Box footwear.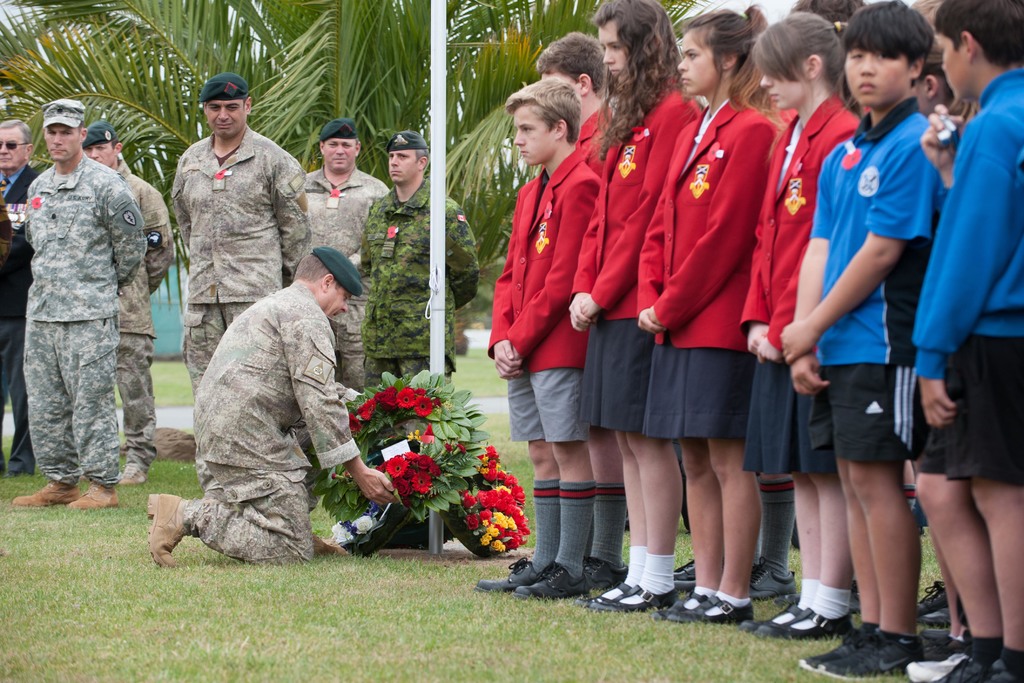
region(913, 580, 942, 620).
